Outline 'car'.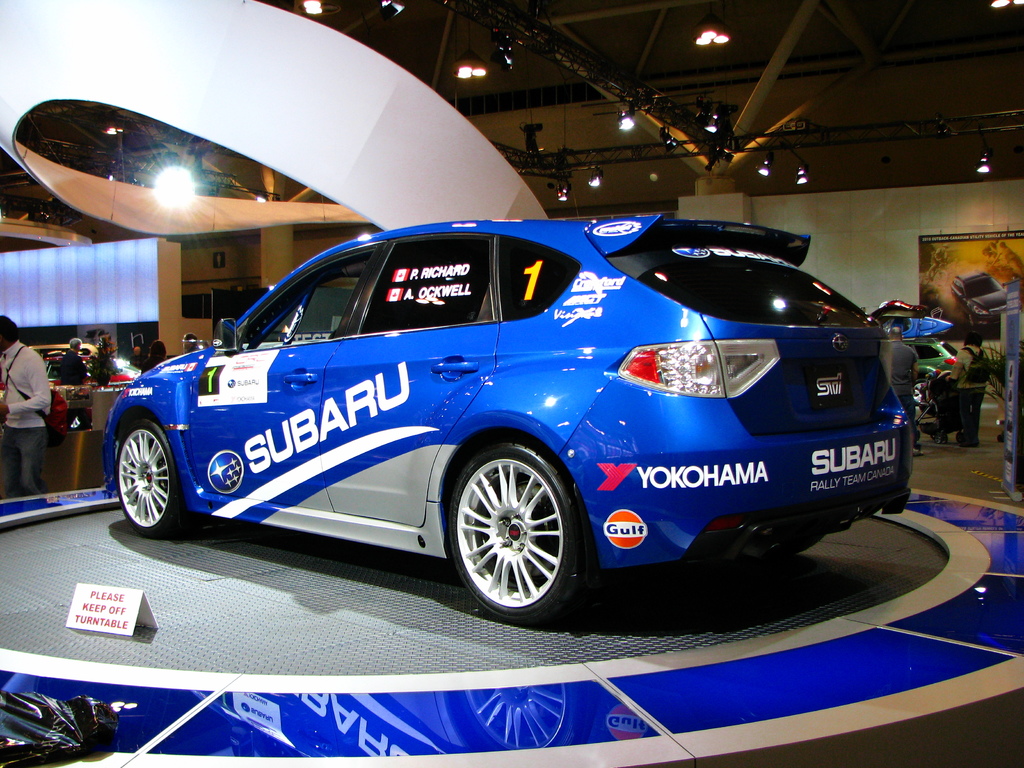
Outline: x1=867, y1=299, x2=927, y2=327.
